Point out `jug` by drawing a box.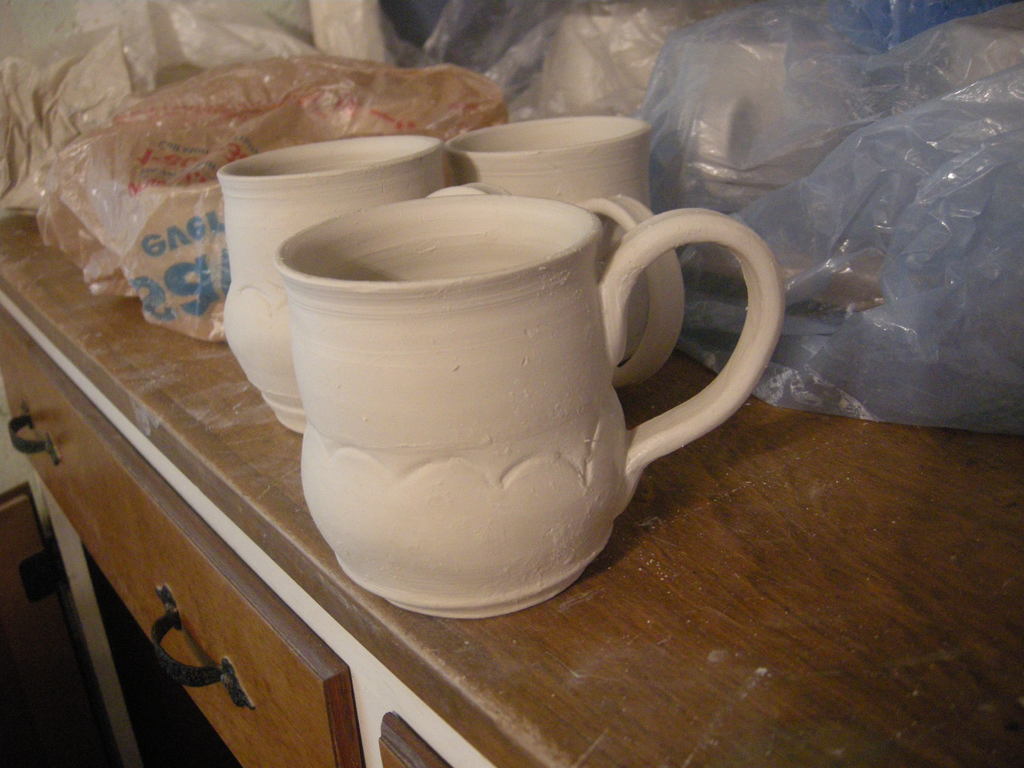
444, 114, 686, 388.
